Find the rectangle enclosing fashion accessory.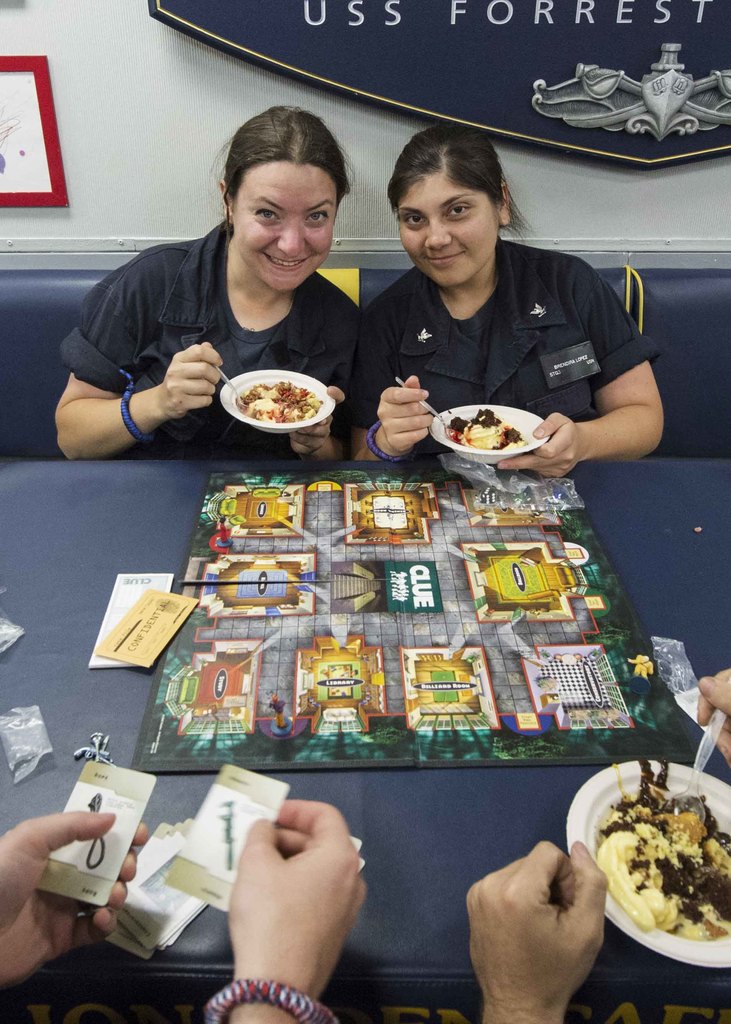
BBox(365, 419, 395, 465).
